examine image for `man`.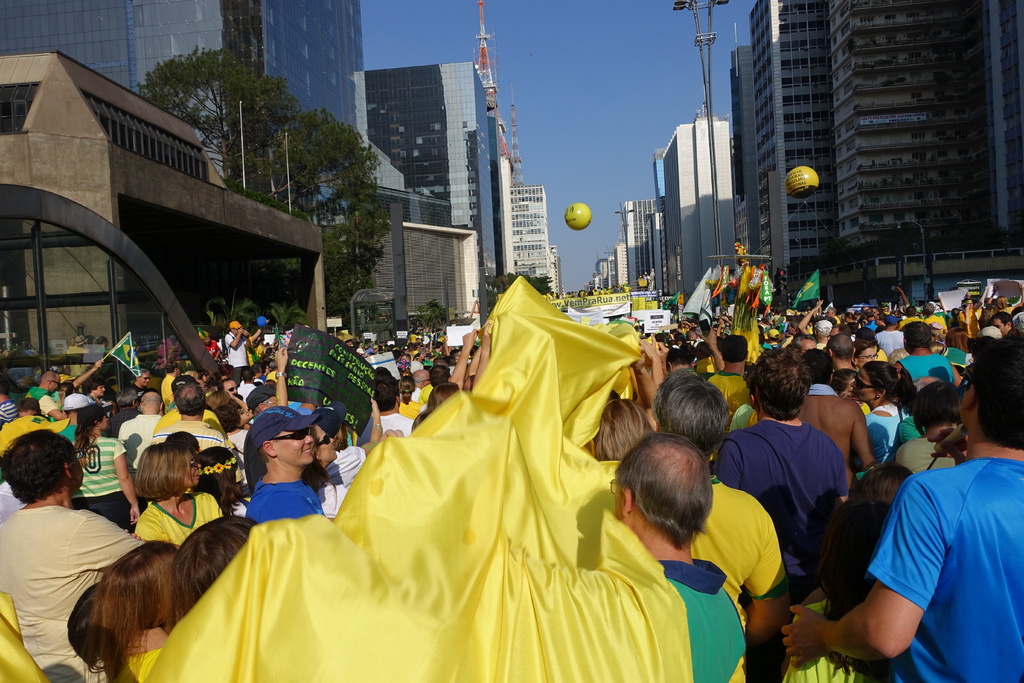
Examination result: rect(0, 370, 25, 423).
